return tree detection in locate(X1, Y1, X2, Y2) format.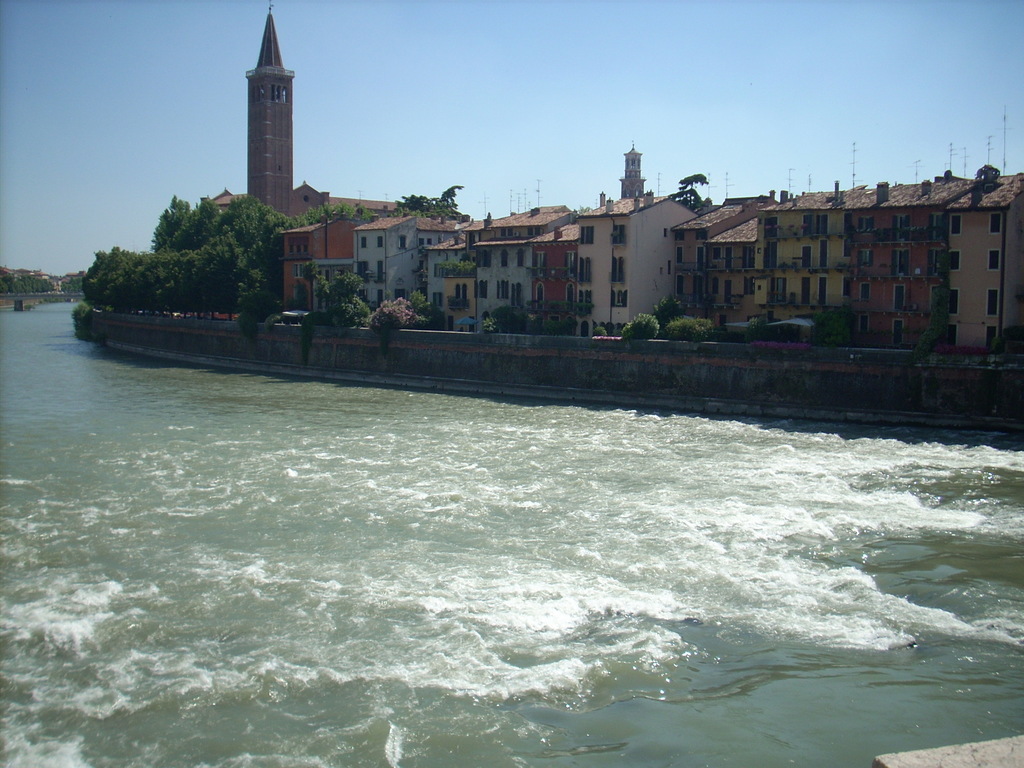
locate(74, 300, 88, 328).
